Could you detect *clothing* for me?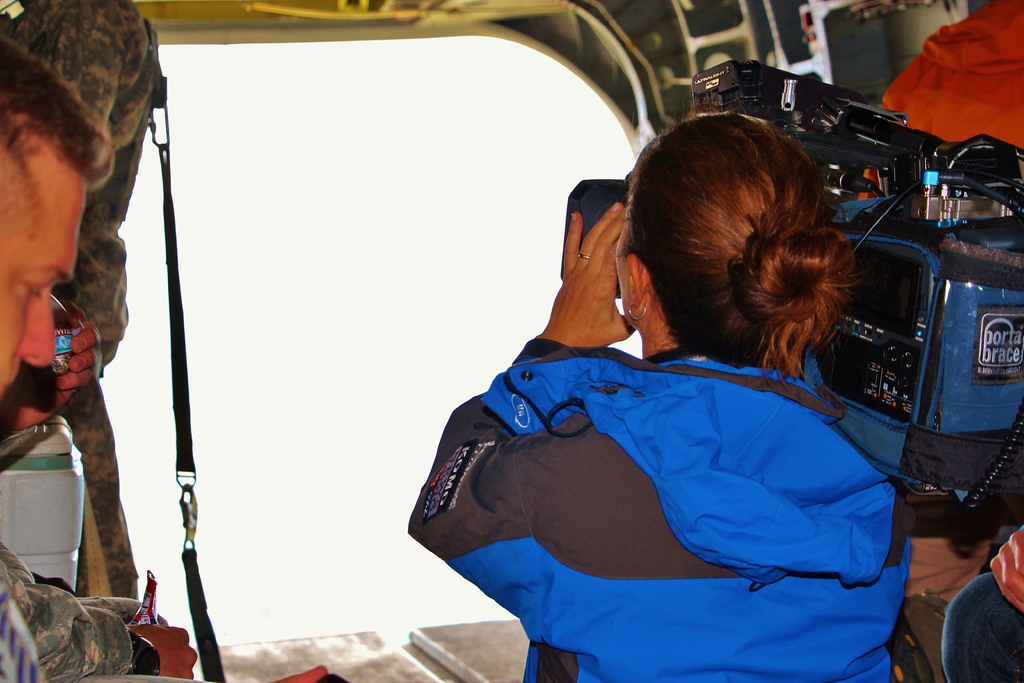
Detection result: bbox=[0, 536, 217, 682].
